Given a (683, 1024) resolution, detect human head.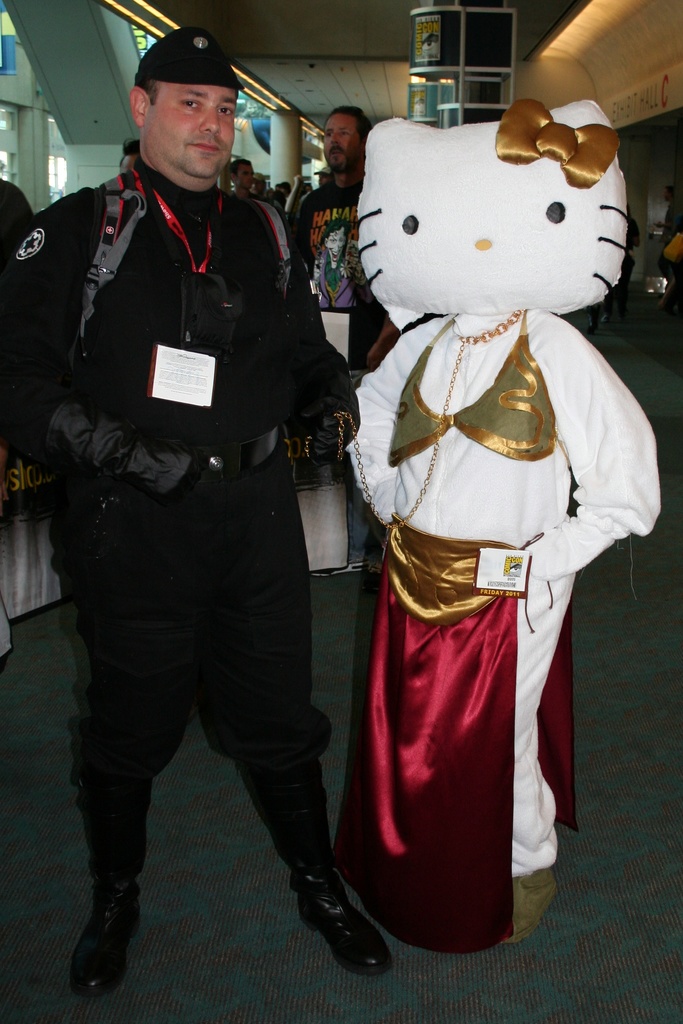
left=663, top=185, right=677, bottom=203.
